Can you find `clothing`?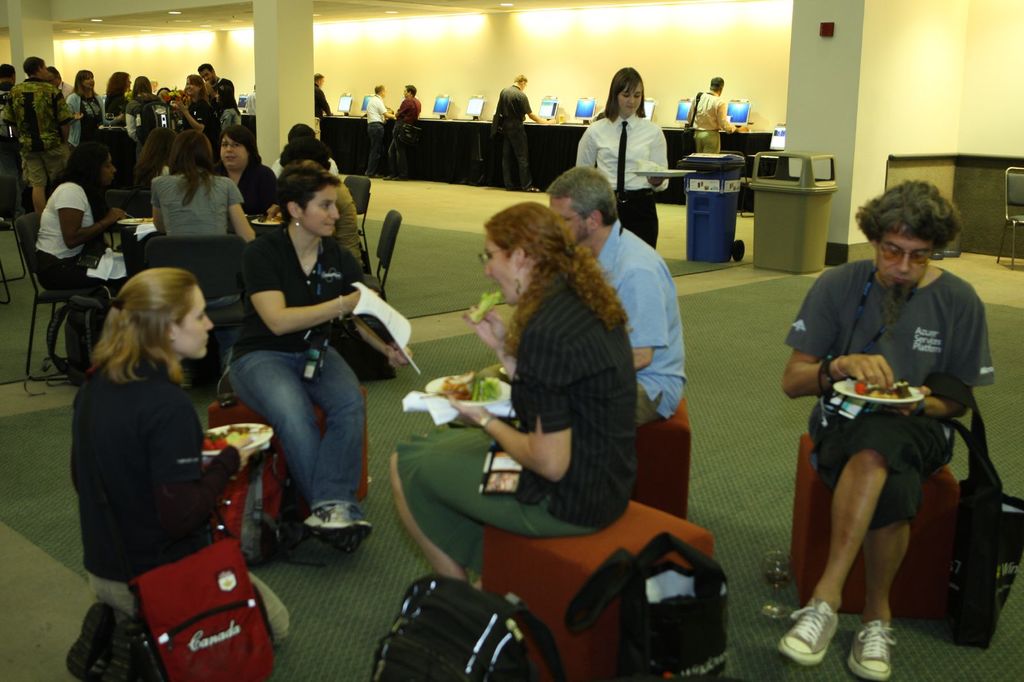
Yes, bounding box: (x1=311, y1=84, x2=332, y2=119).
